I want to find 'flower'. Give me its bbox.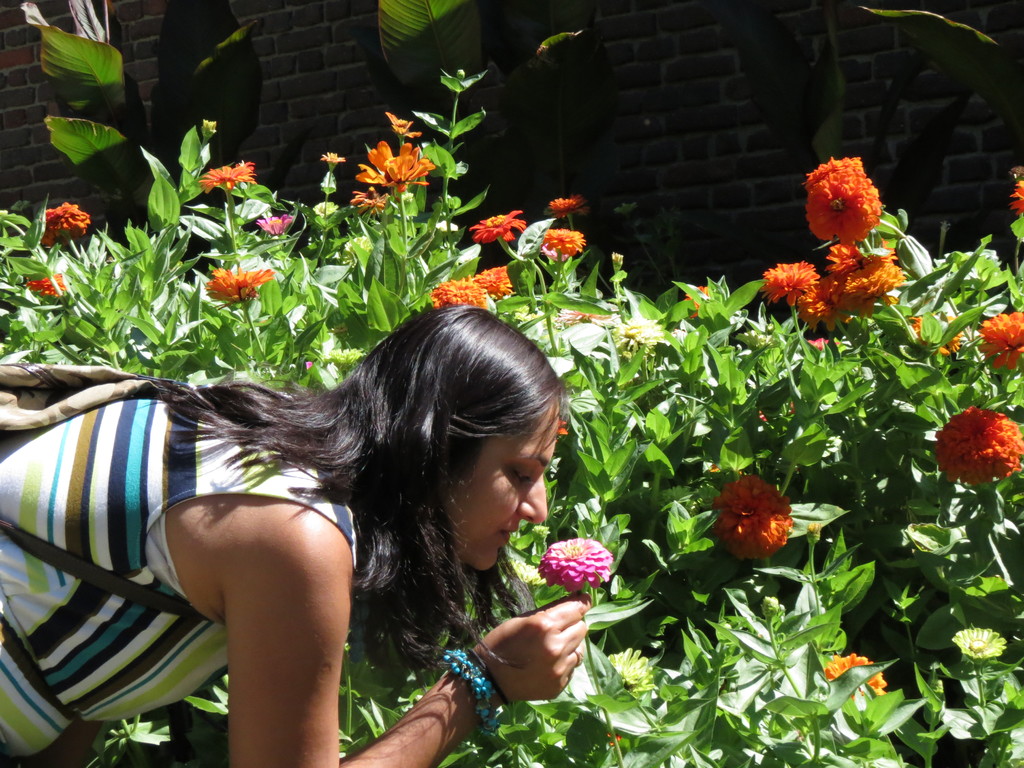
bbox=(440, 282, 488, 312).
